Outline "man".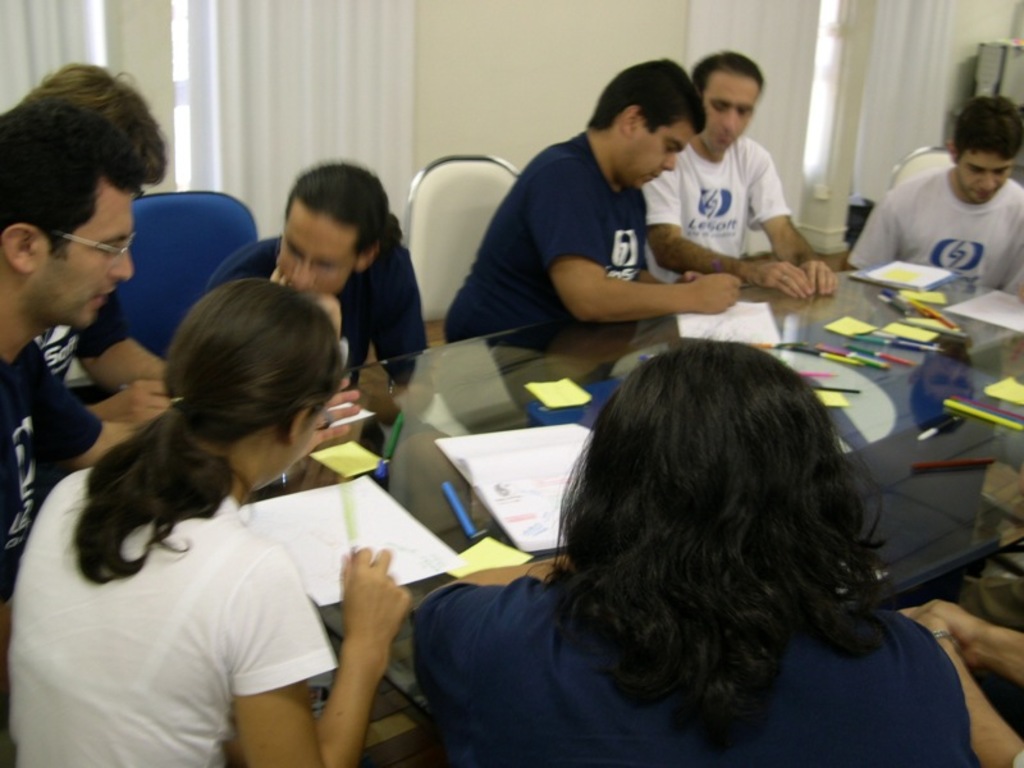
Outline: pyautogui.locateOnScreen(443, 61, 748, 339).
